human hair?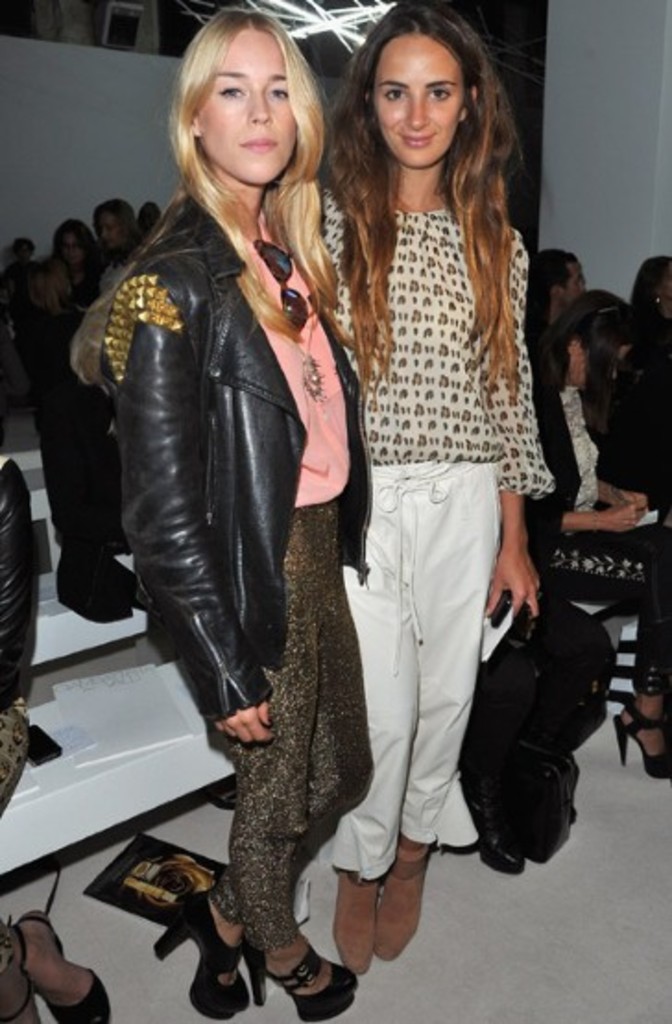
select_region(521, 242, 576, 339)
